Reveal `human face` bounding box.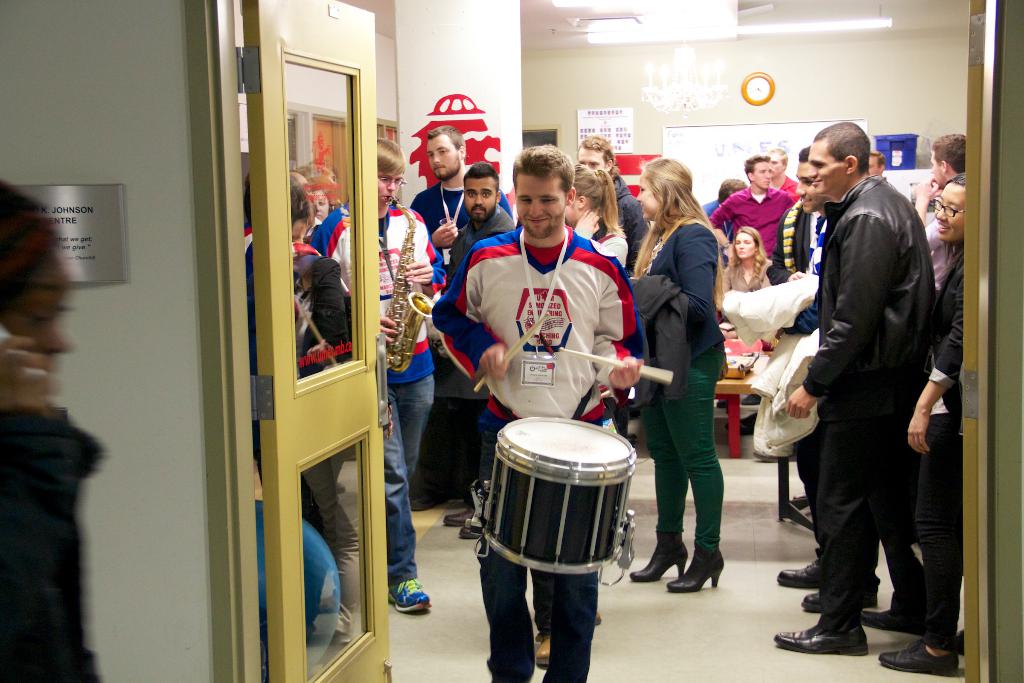
Revealed: rect(769, 155, 782, 171).
